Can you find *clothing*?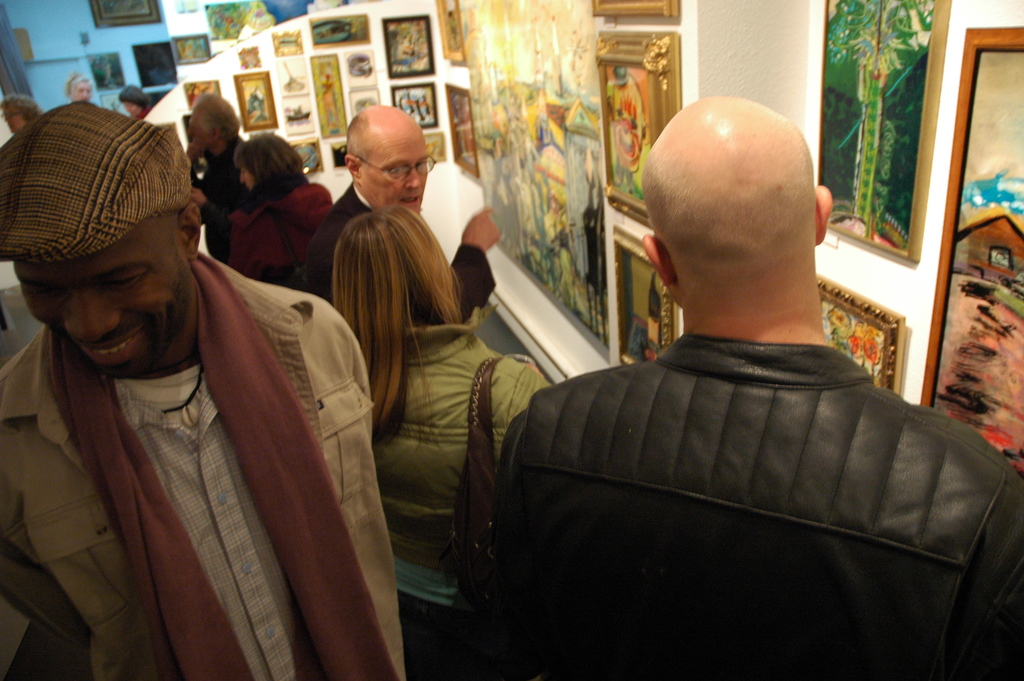
Yes, bounding box: bbox(2, 206, 413, 680).
